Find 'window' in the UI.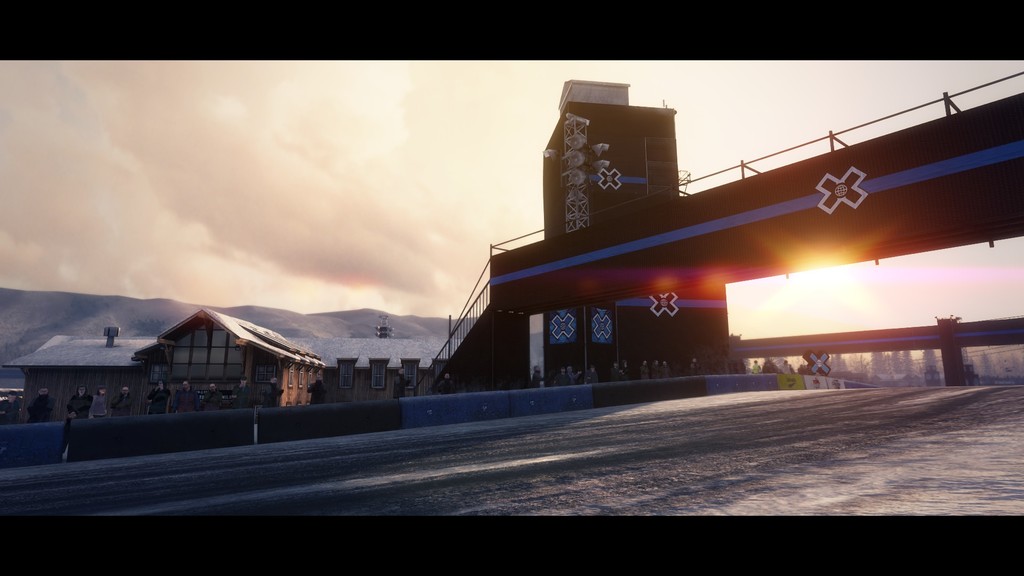
UI element at [left=436, top=364, right=445, bottom=383].
